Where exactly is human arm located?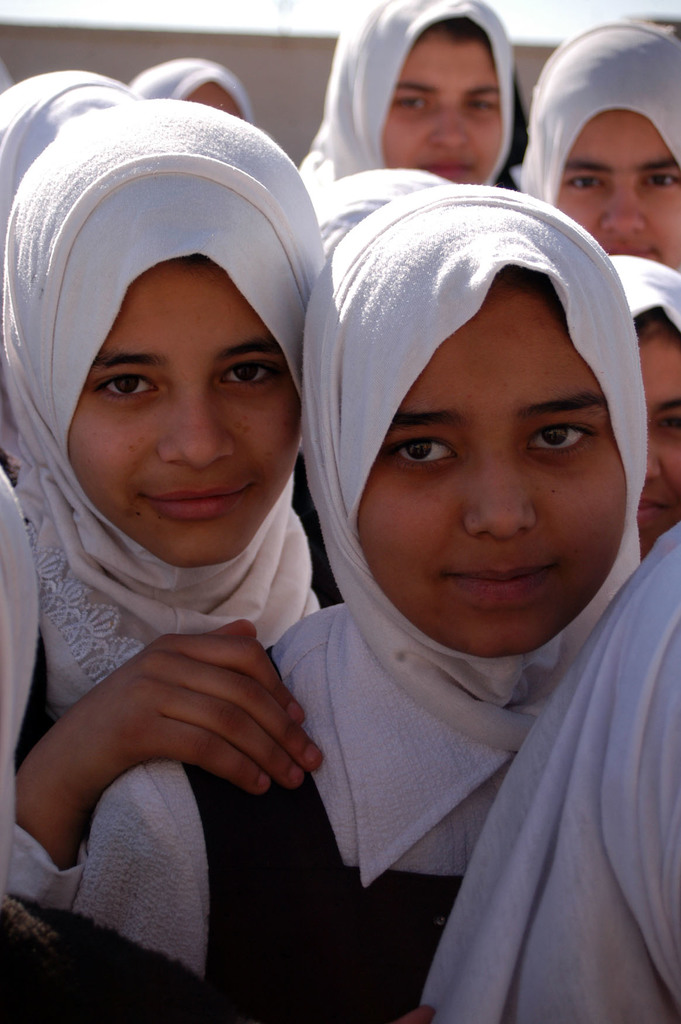
Its bounding box is [14,616,326,864].
